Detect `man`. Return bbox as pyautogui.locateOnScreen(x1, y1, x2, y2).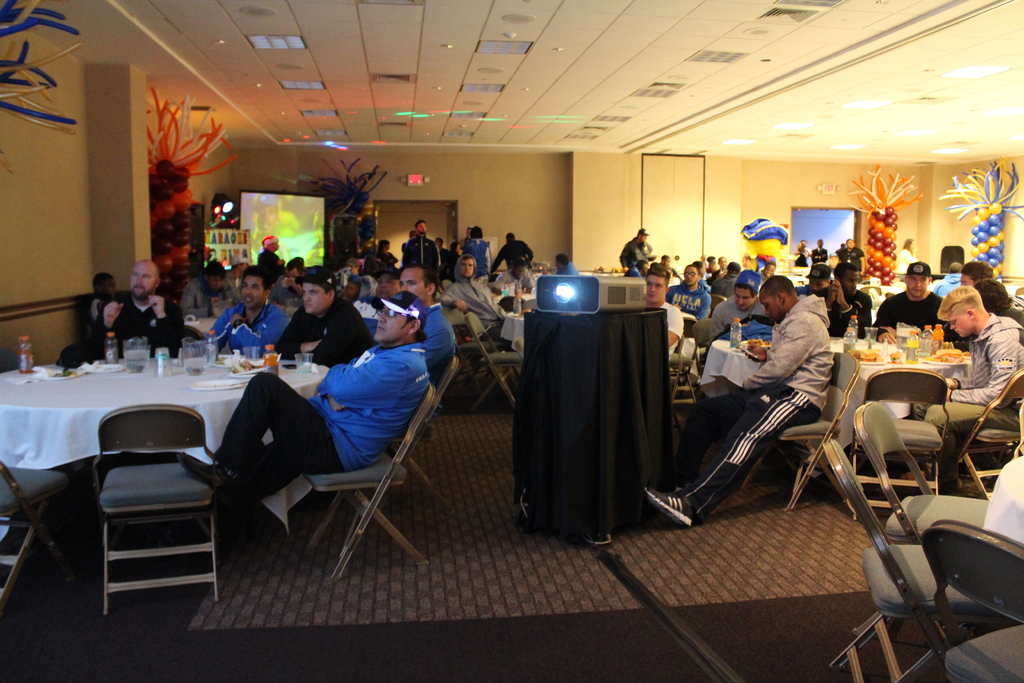
pyautogui.locateOnScreen(810, 237, 829, 267).
